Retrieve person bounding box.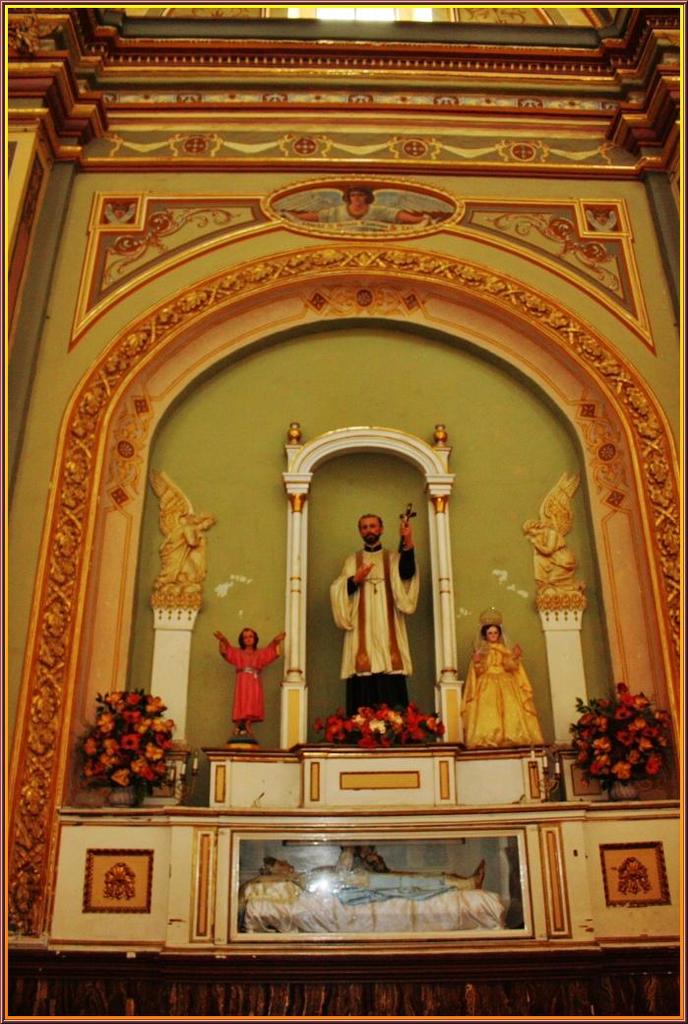
Bounding box: BBox(264, 842, 483, 905).
